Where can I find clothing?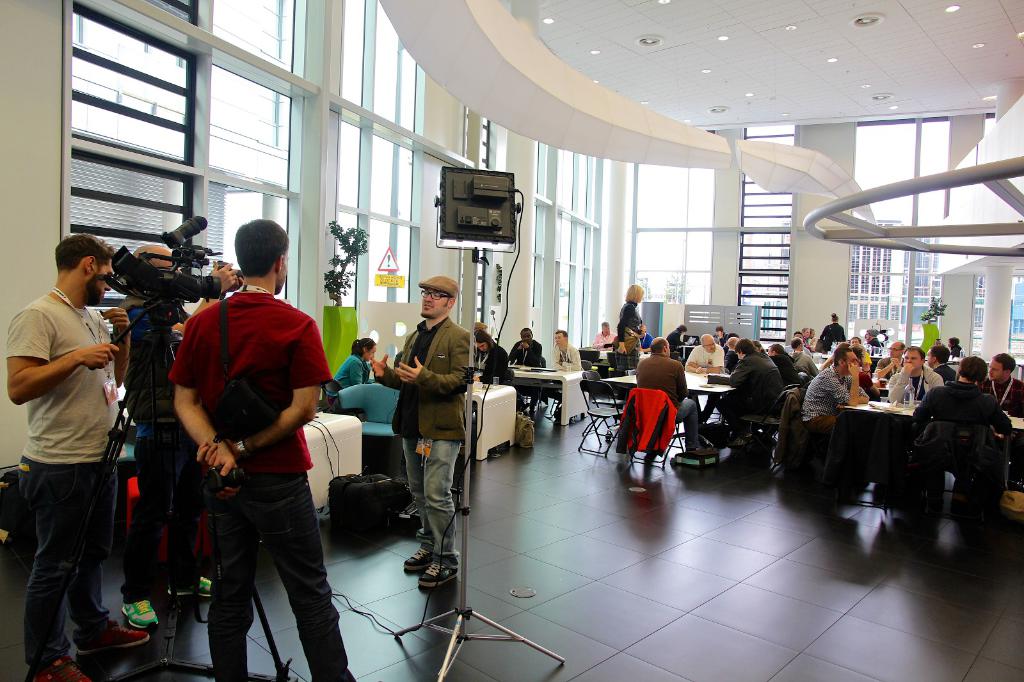
You can find it at 732:347:789:448.
